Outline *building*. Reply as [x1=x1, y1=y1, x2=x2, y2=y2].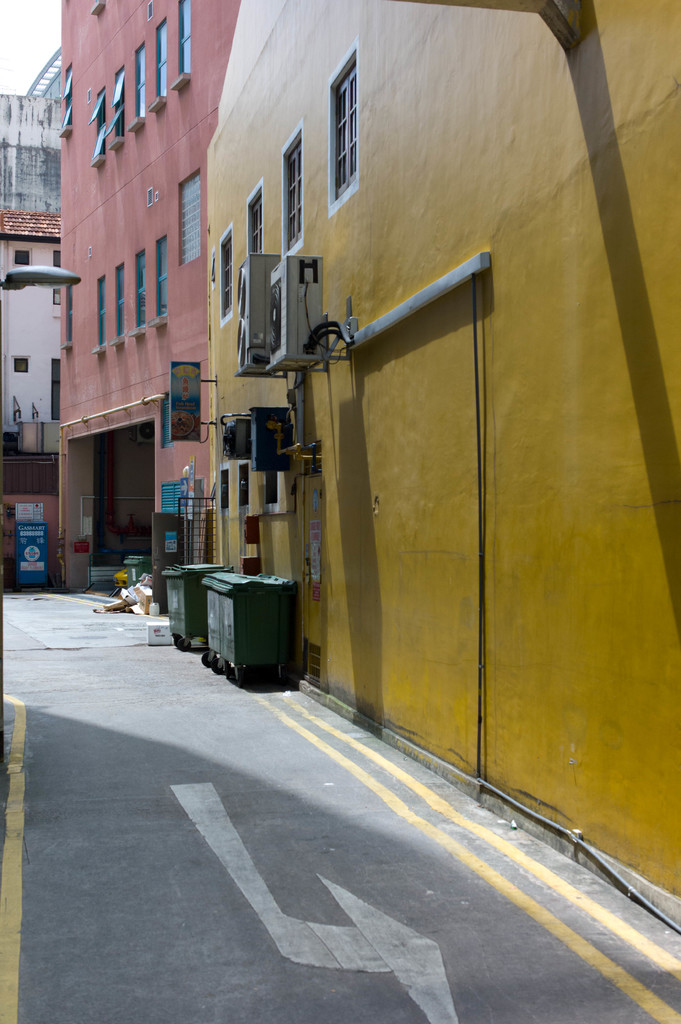
[x1=213, y1=0, x2=680, y2=895].
